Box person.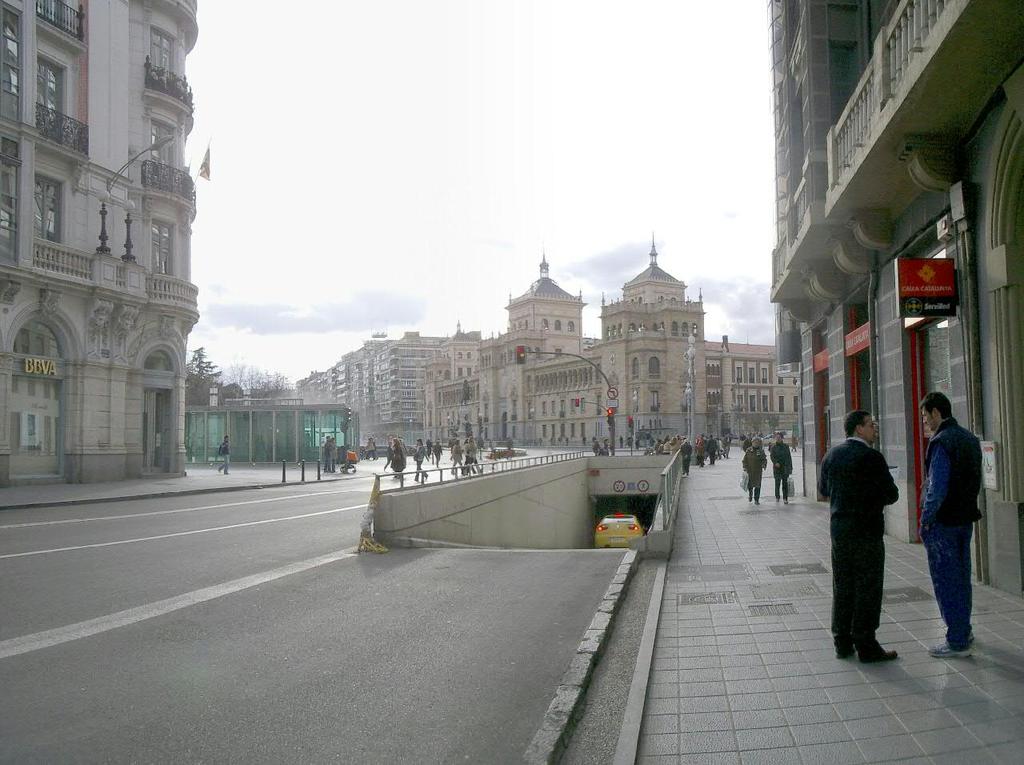
crop(742, 438, 764, 506).
